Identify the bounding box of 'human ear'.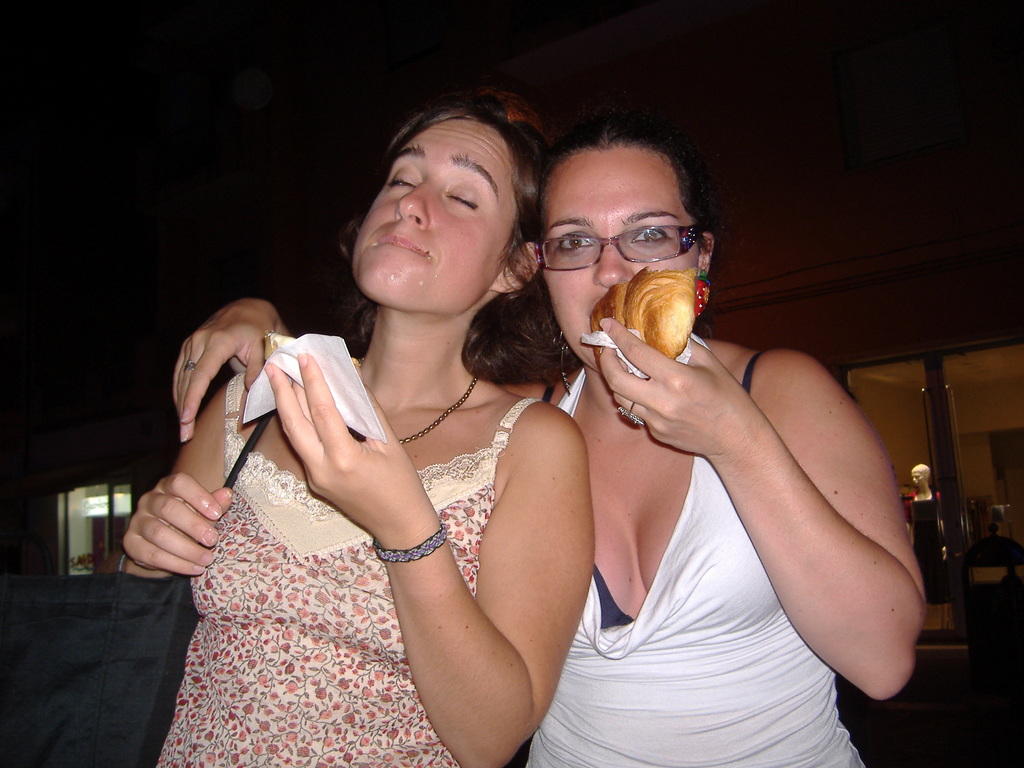
(489,238,541,291).
